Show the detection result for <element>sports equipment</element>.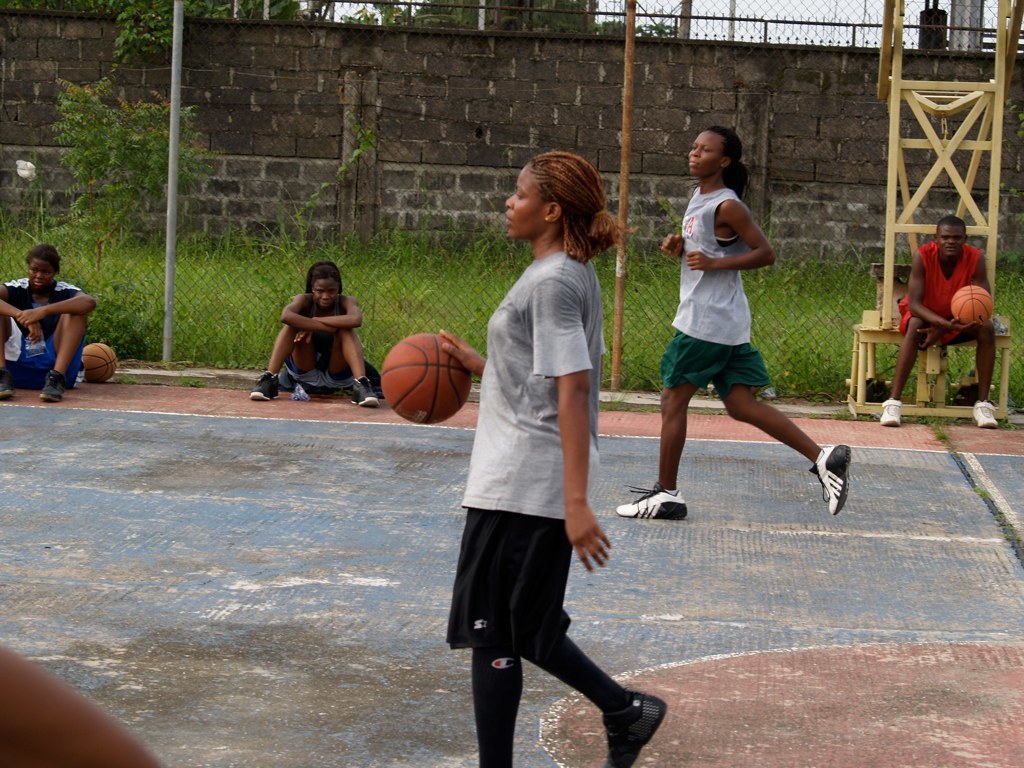
pyautogui.locateOnScreen(616, 481, 688, 516).
